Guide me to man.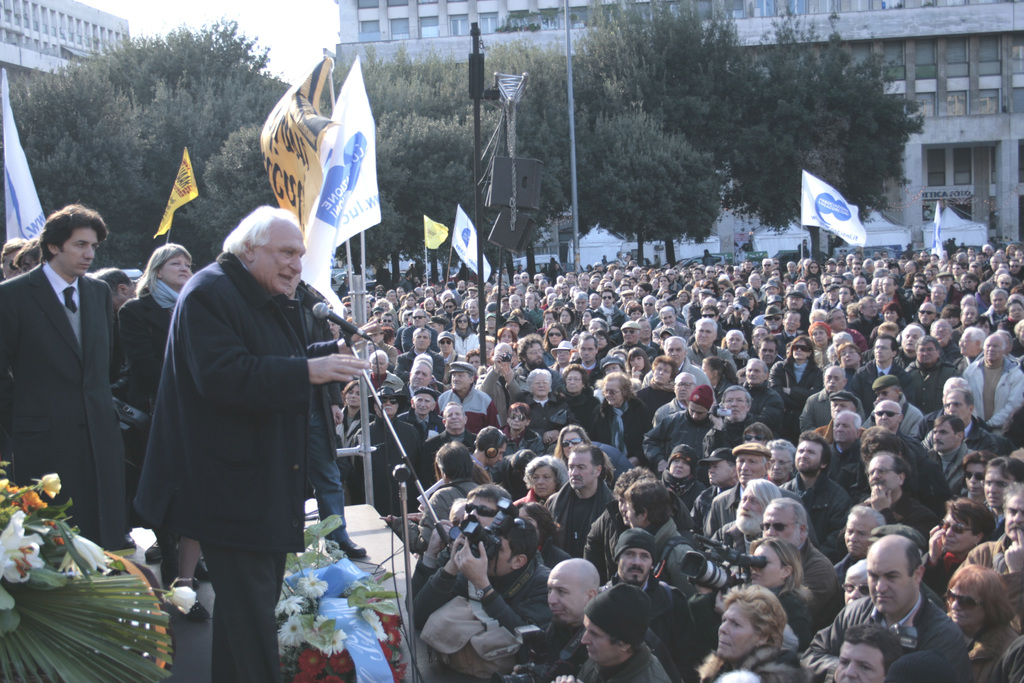
Guidance: 911,276,930,294.
